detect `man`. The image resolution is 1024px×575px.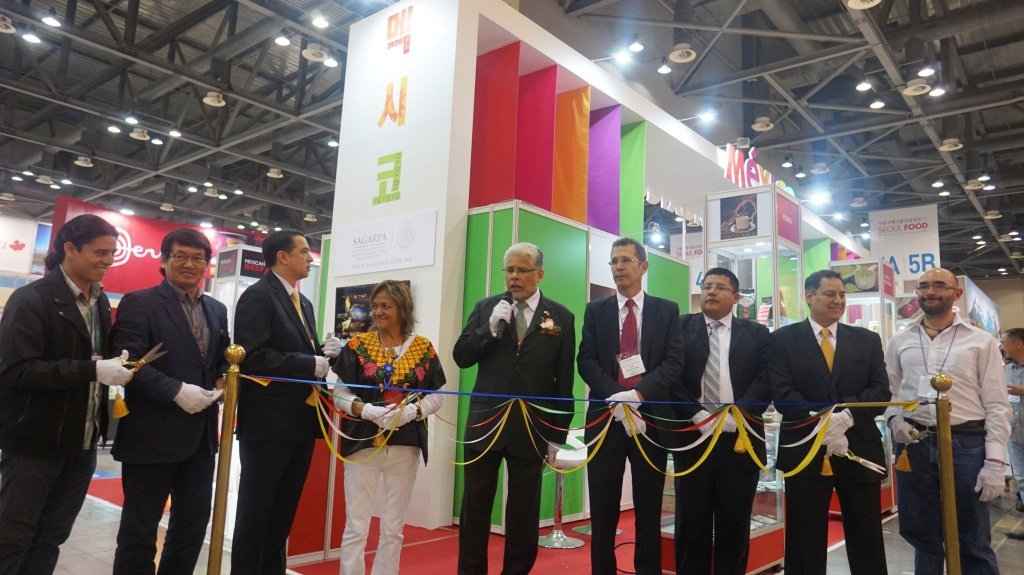
x1=674, y1=270, x2=767, y2=574.
